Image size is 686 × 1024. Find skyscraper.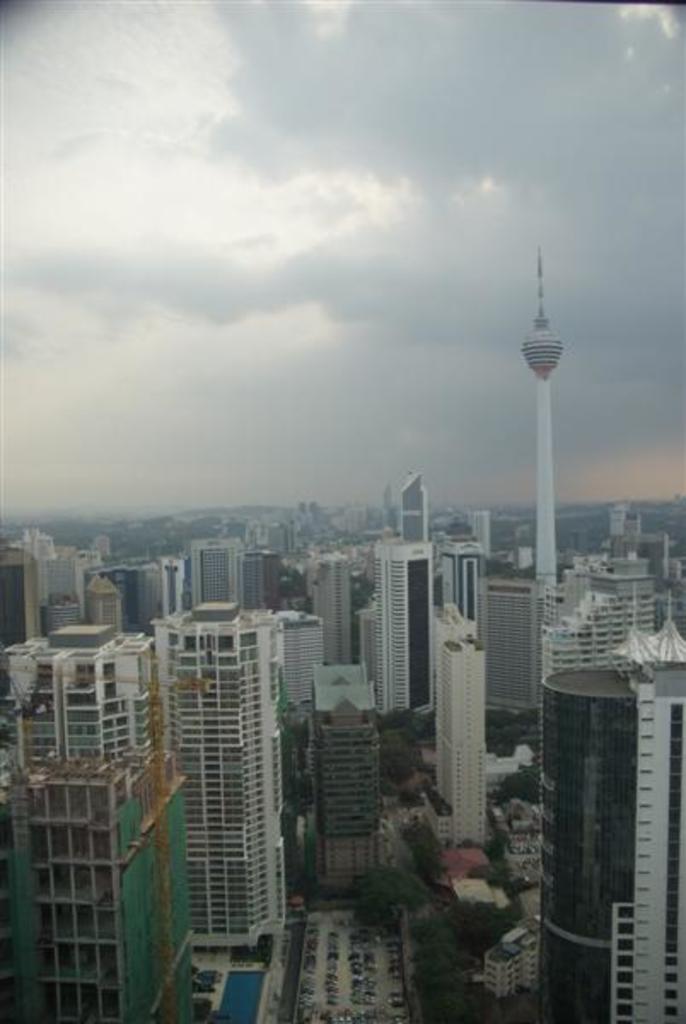
x1=394 y1=469 x2=433 y2=556.
